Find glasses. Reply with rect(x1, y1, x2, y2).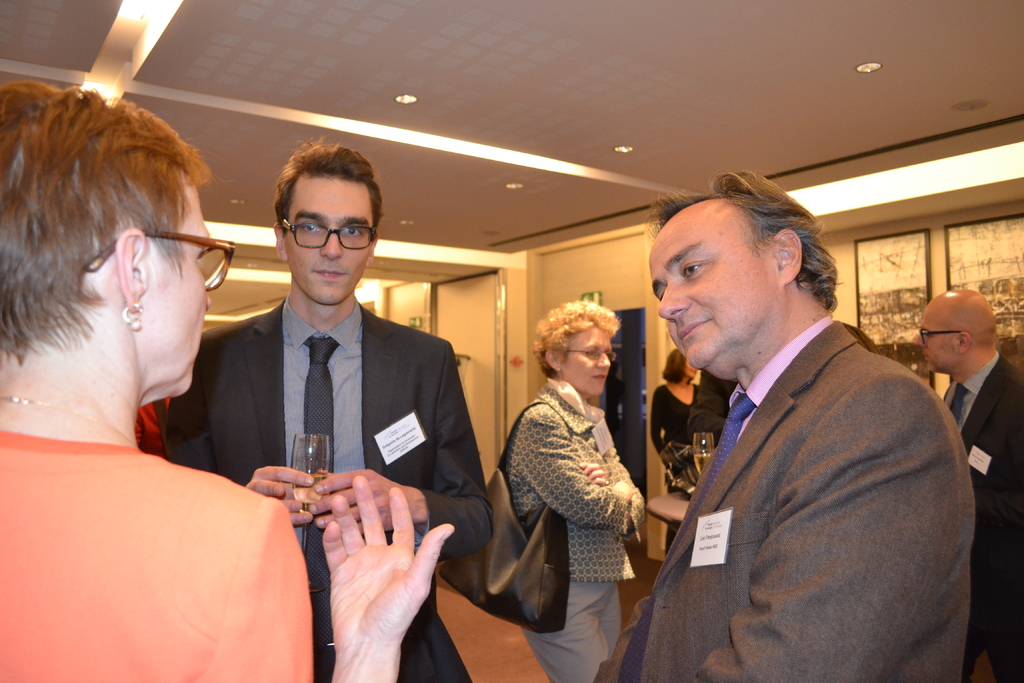
rect(279, 218, 380, 249).
